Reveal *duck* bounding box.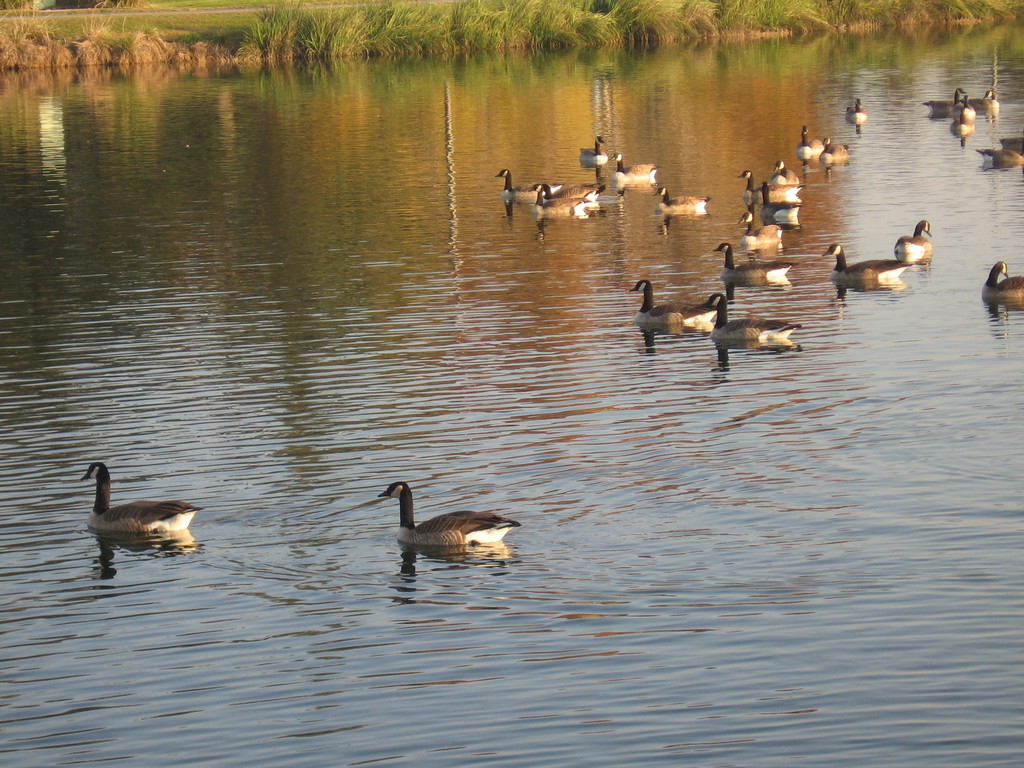
Revealed: left=893, top=214, right=935, bottom=262.
